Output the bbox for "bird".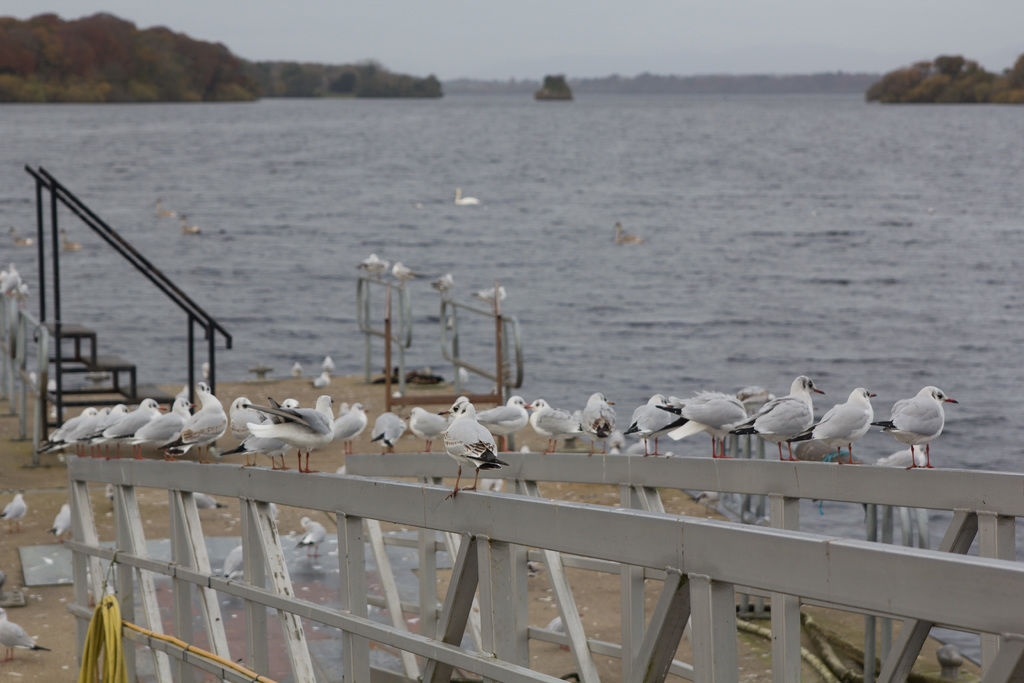
(left=133, top=398, right=195, bottom=459).
